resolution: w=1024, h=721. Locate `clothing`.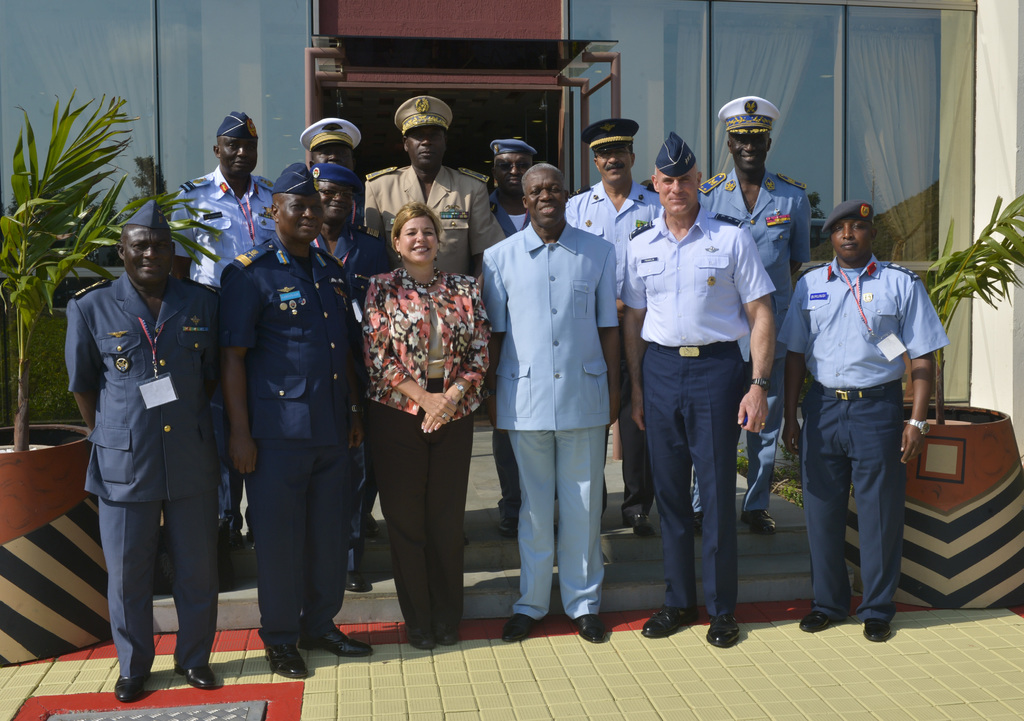
detection(361, 163, 509, 274).
